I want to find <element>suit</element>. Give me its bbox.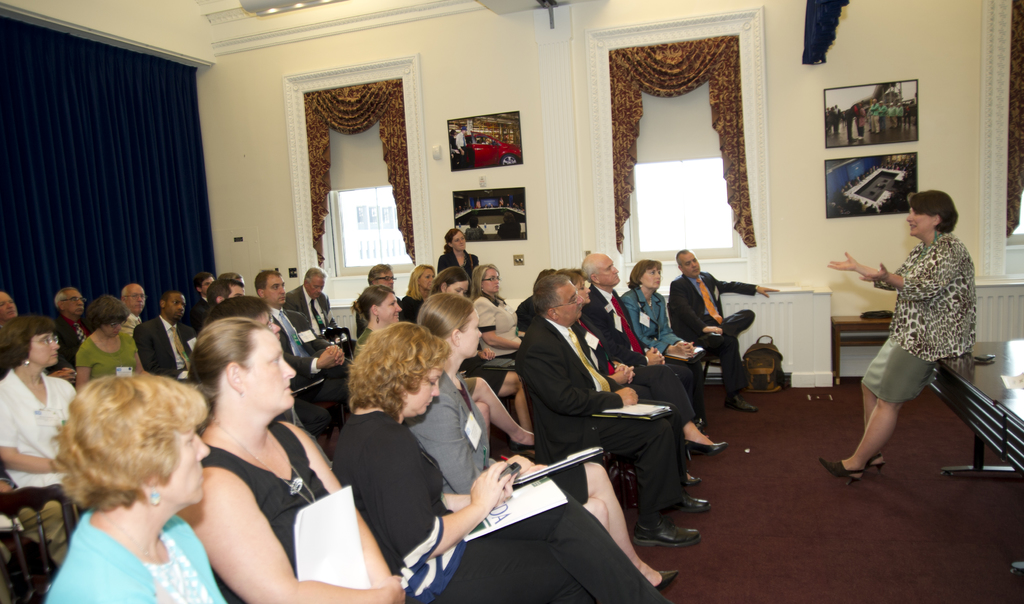
region(667, 273, 755, 393).
